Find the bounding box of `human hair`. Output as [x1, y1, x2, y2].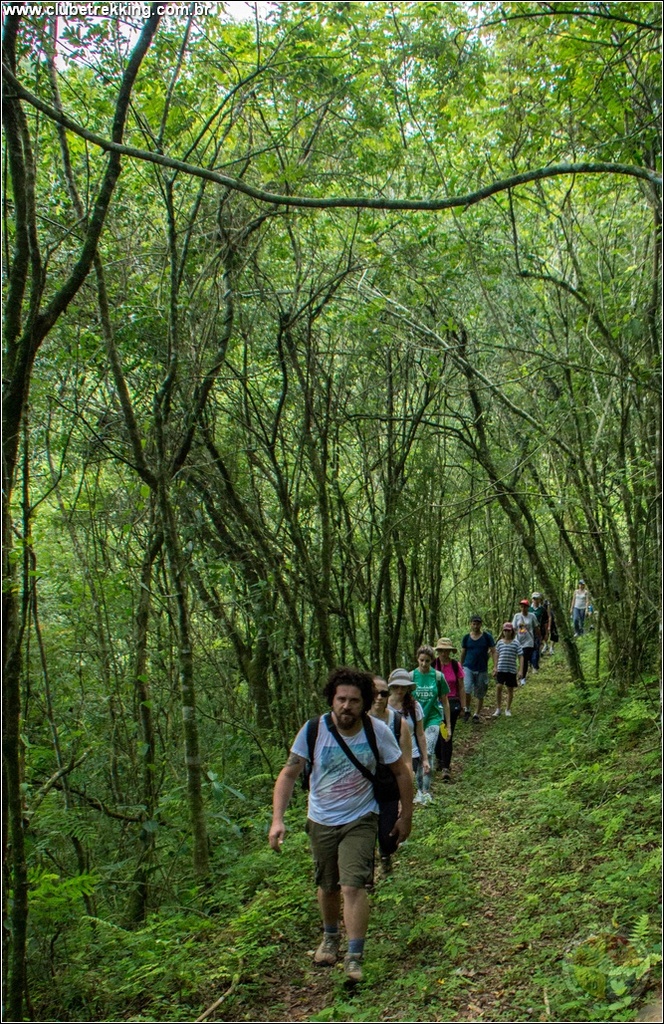
[417, 644, 435, 663].
